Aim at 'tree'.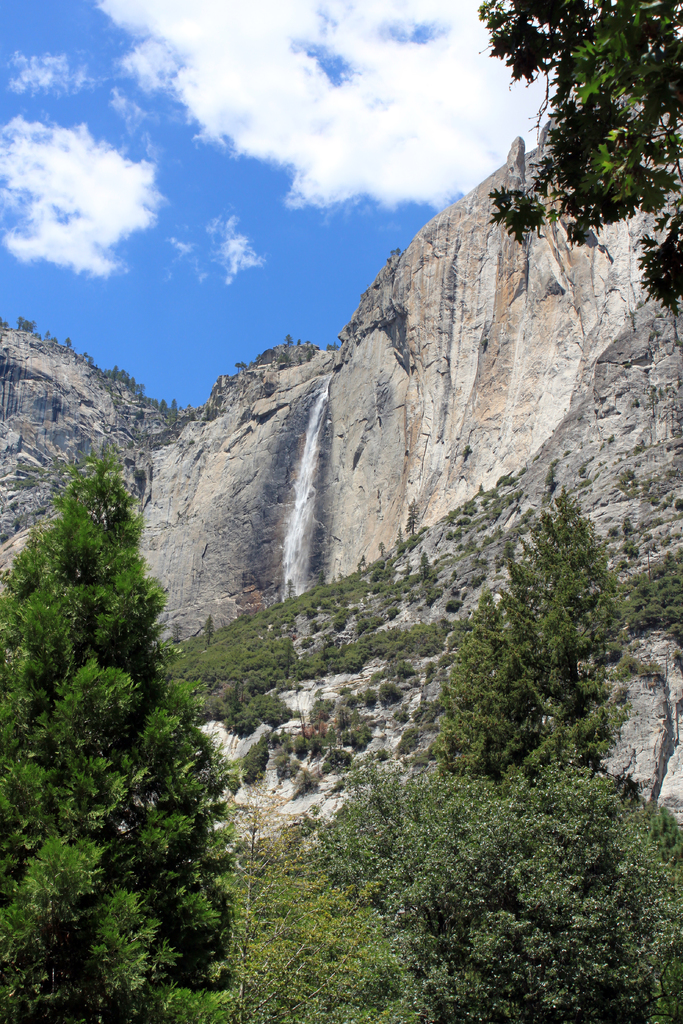
Aimed at region(431, 485, 632, 788).
